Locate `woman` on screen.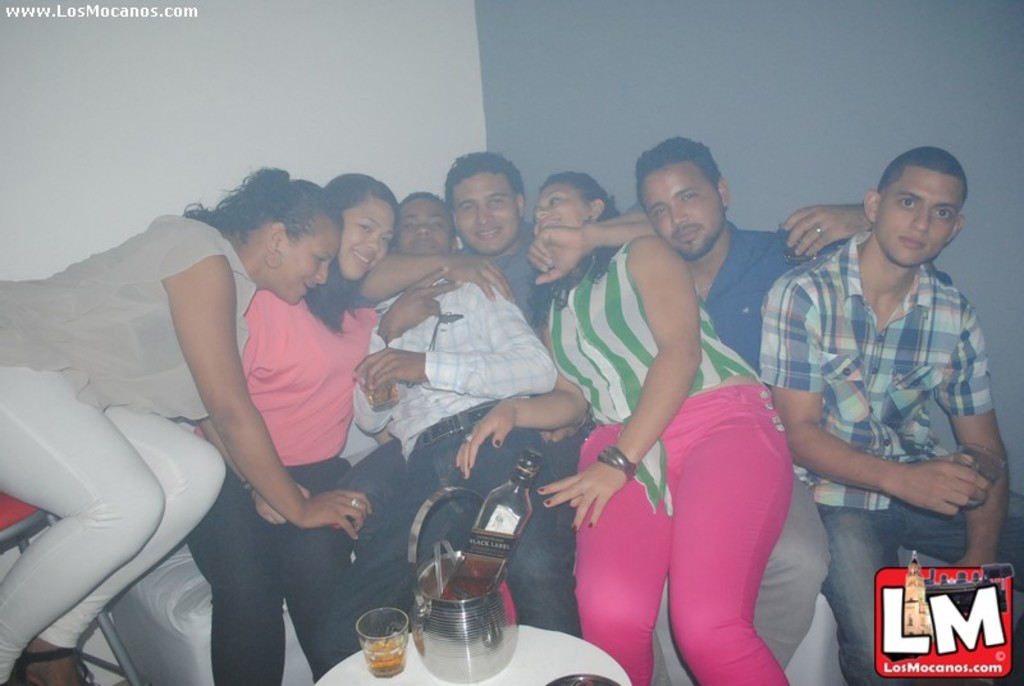
On screen at crop(0, 166, 371, 685).
